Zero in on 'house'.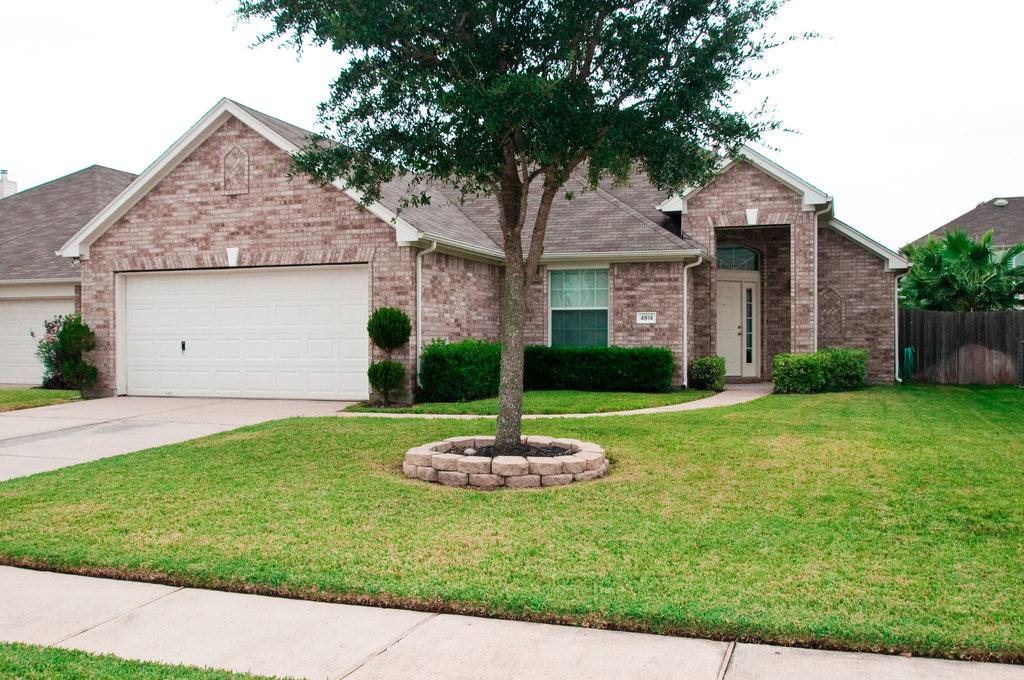
Zeroed in: (left=0, top=166, right=139, bottom=398).
